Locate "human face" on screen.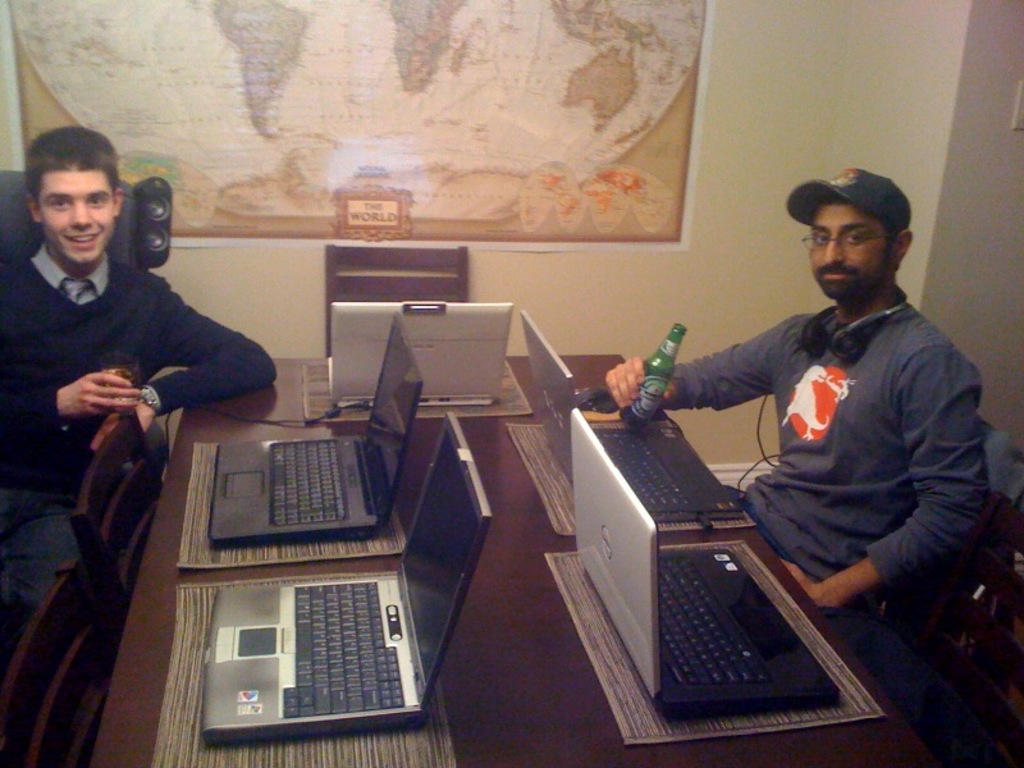
On screen at {"x1": 806, "y1": 204, "x2": 887, "y2": 294}.
